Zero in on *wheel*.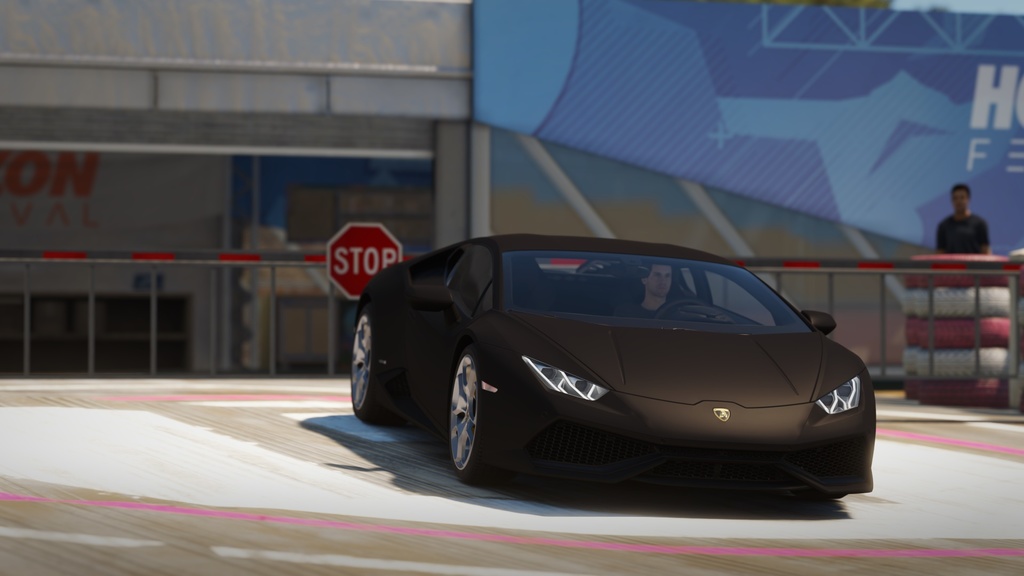
Zeroed in: rect(349, 310, 403, 429).
